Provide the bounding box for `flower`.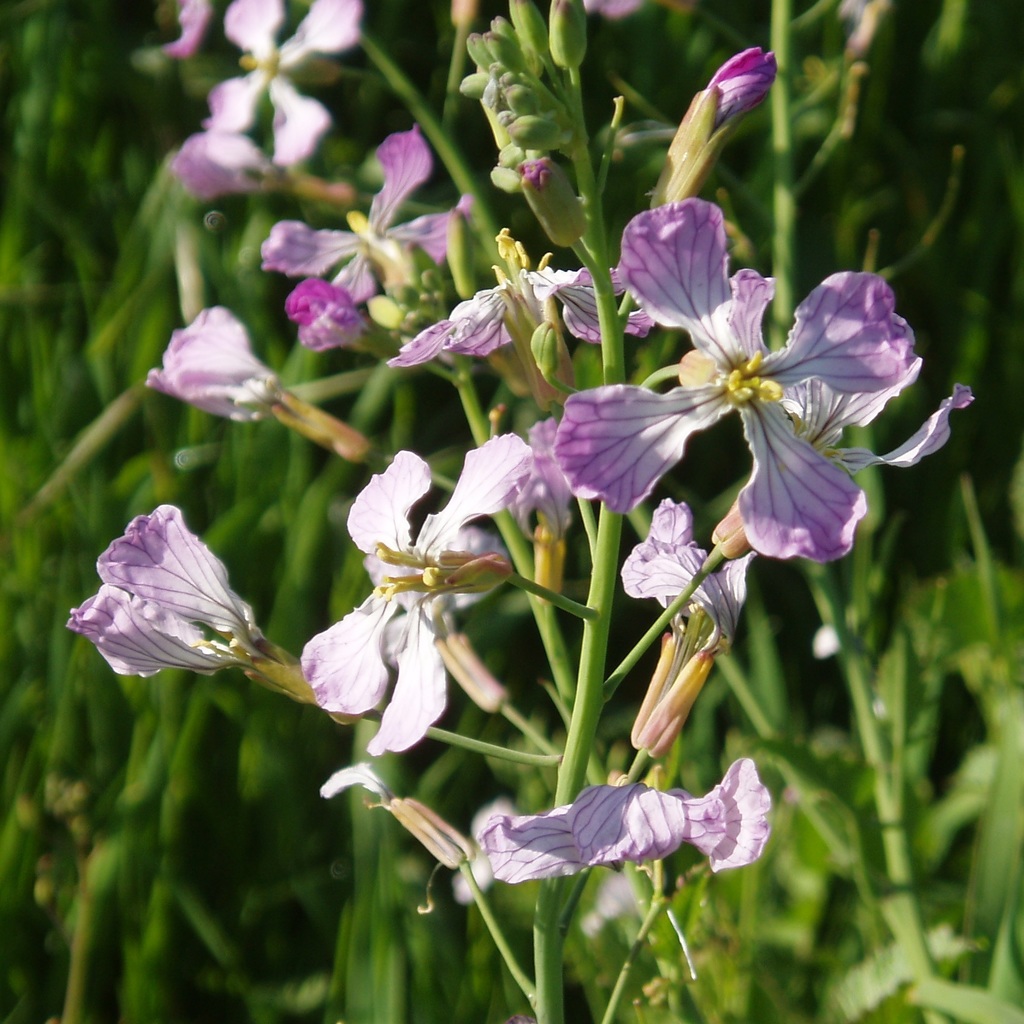
[173,123,265,180].
